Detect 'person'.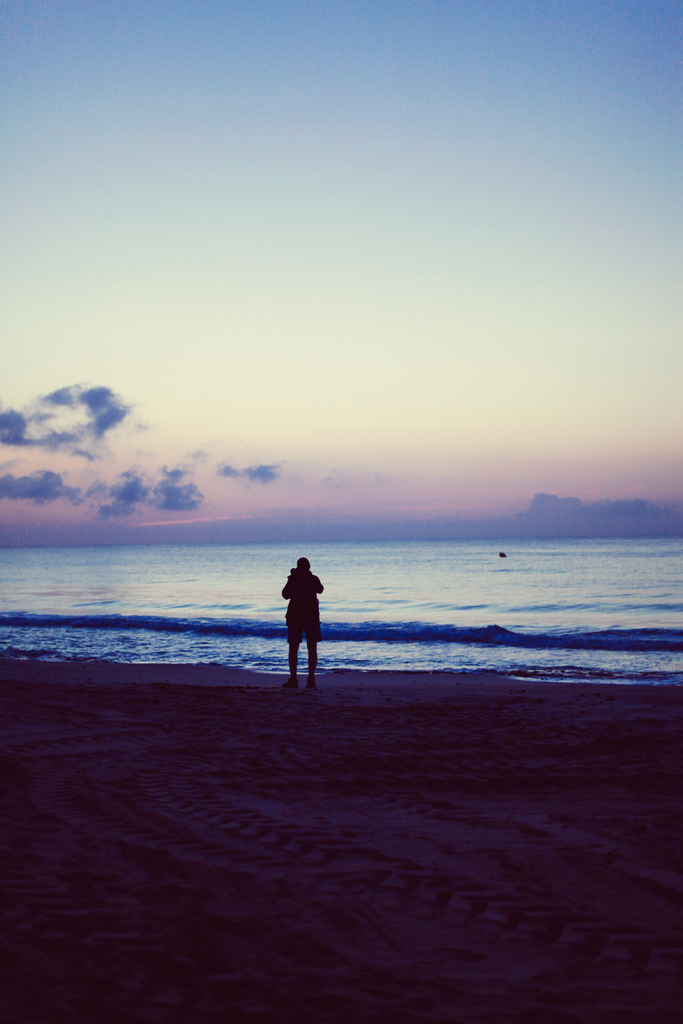
Detected at 275:558:334:677.
